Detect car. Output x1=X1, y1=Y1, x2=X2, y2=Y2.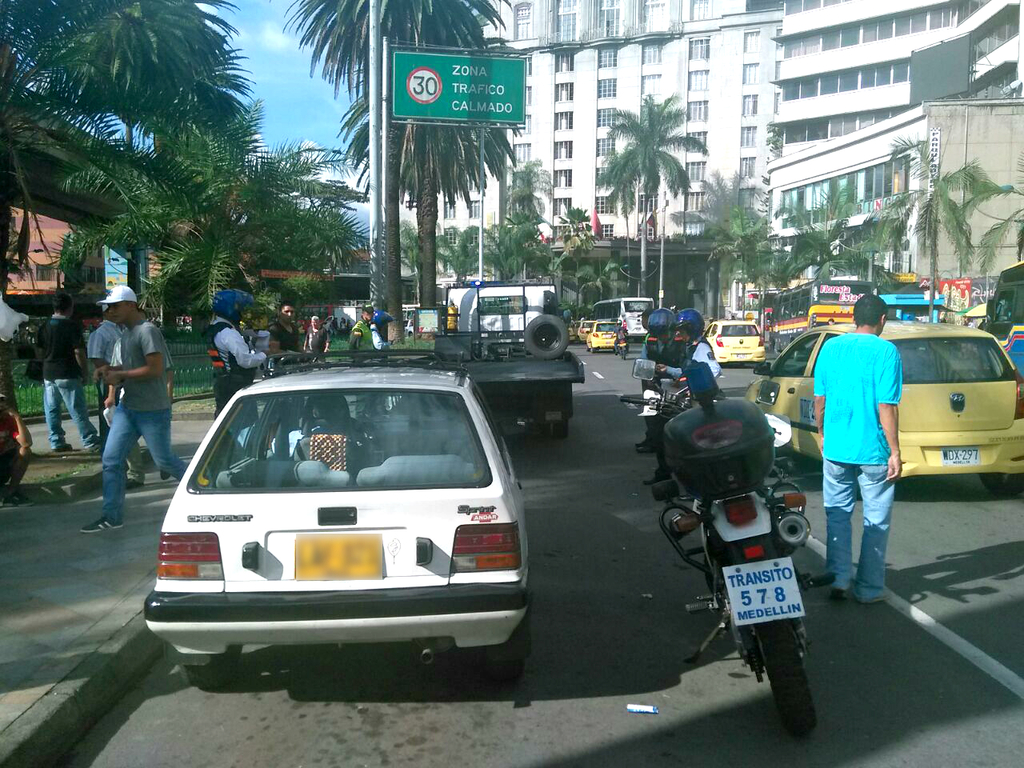
x1=137, y1=342, x2=525, y2=681.
